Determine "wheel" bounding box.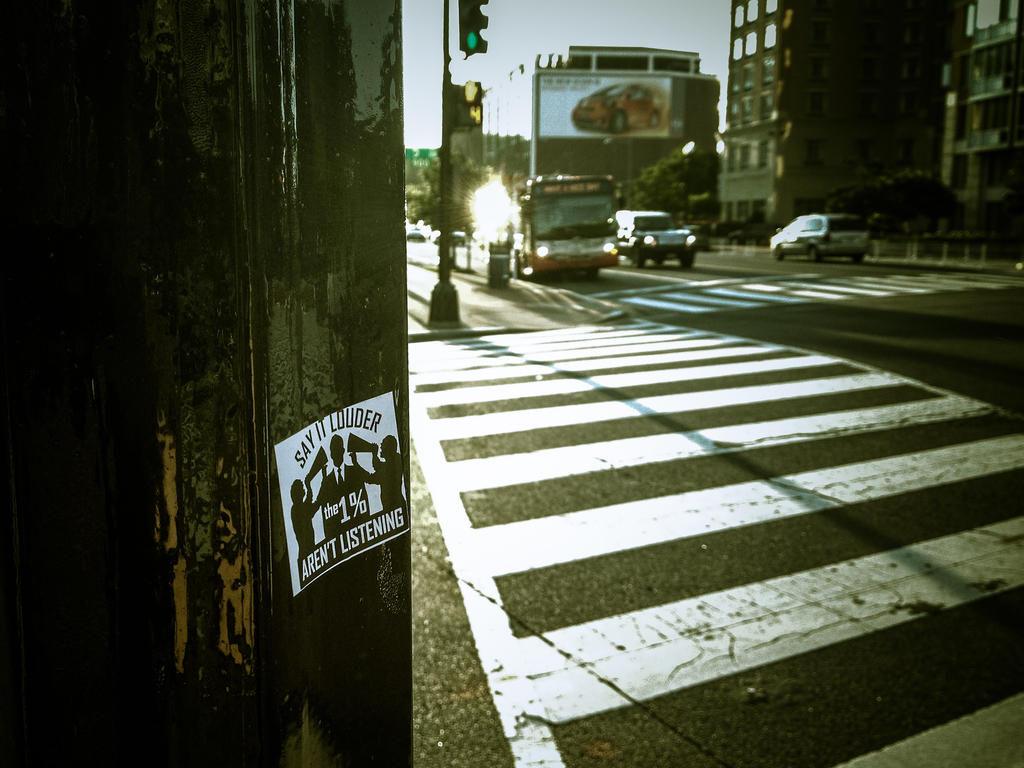
Determined: 796 243 831 267.
